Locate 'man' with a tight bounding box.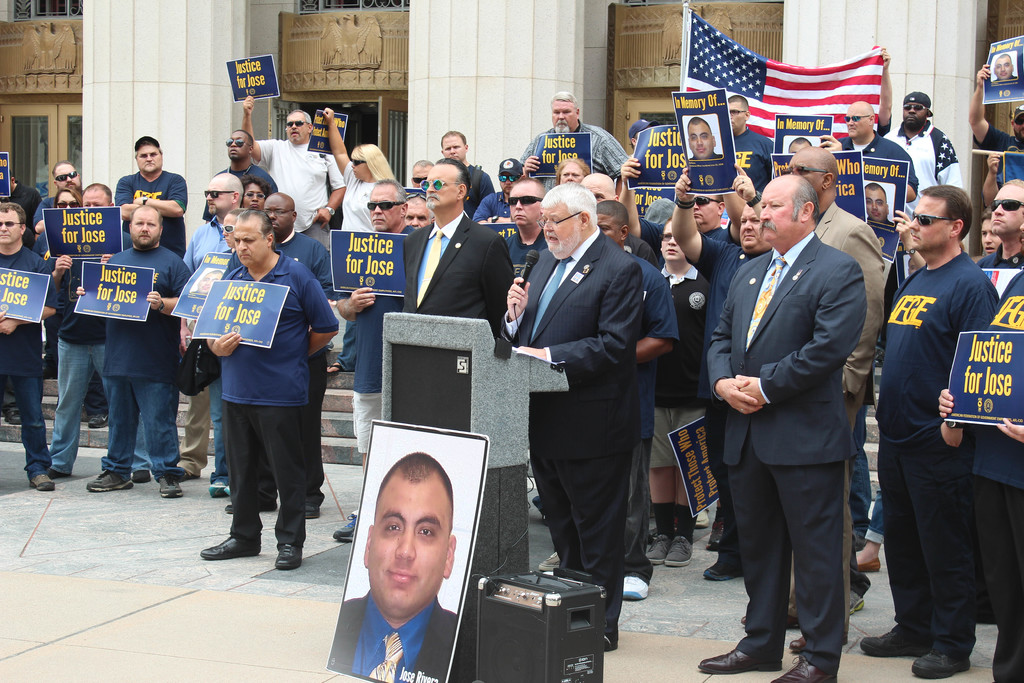
[left=467, top=157, right=525, bottom=240].
